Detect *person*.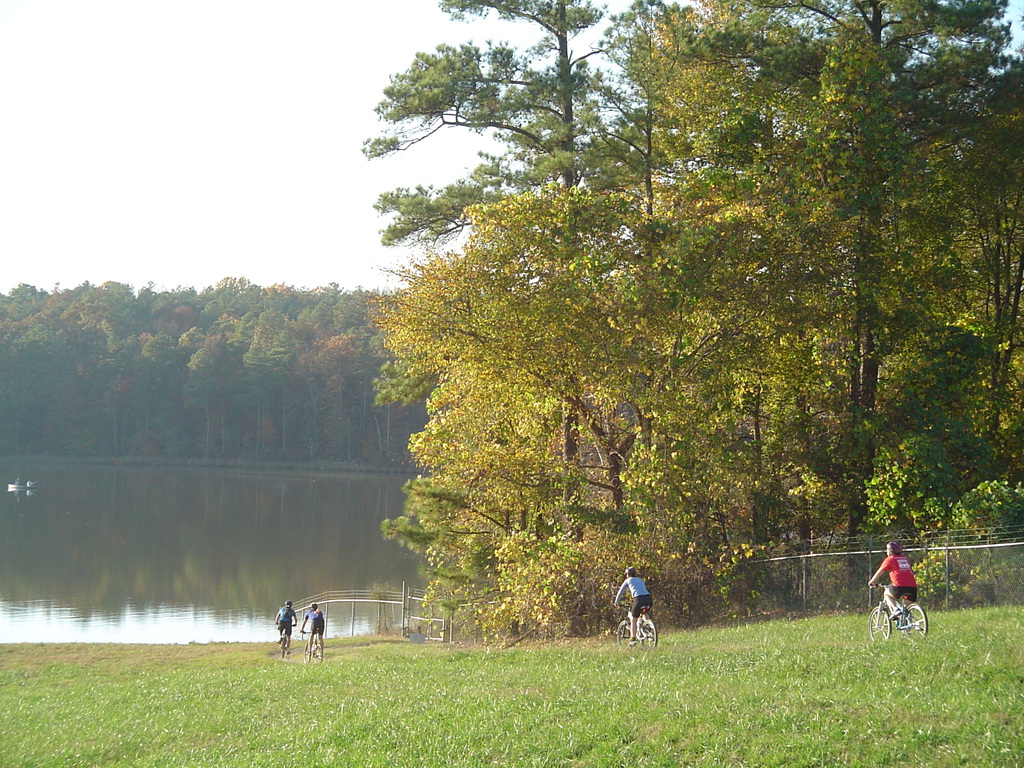
Detected at region(612, 565, 653, 644).
